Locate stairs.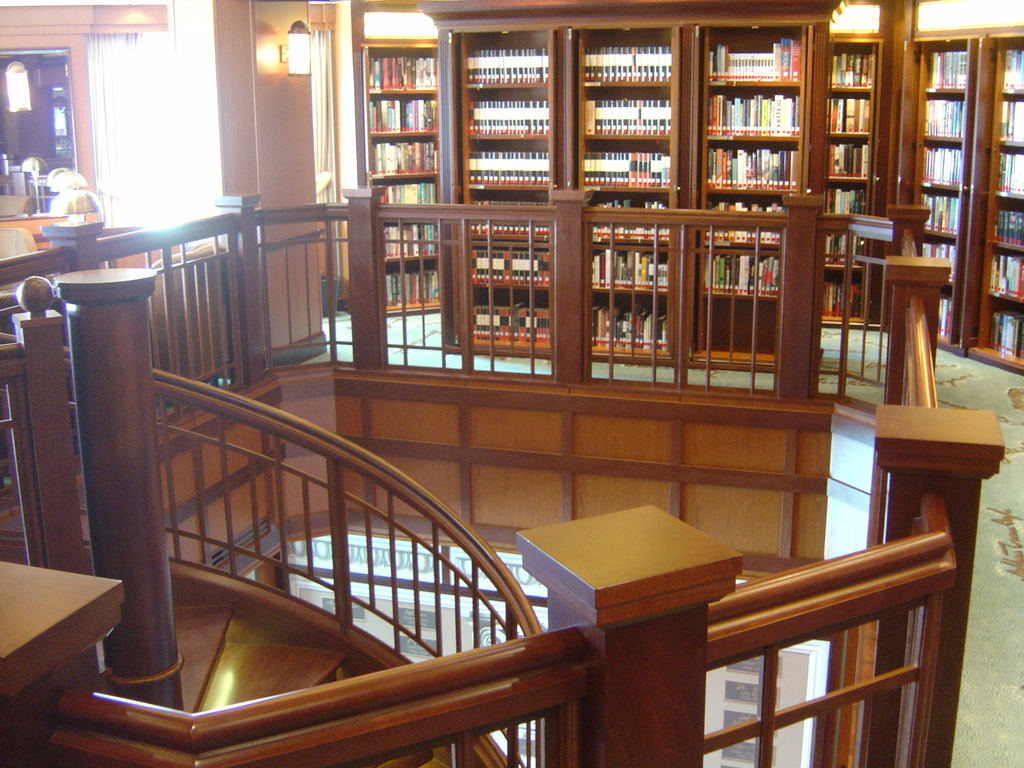
Bounding box: [0, 543, 462, 767].
